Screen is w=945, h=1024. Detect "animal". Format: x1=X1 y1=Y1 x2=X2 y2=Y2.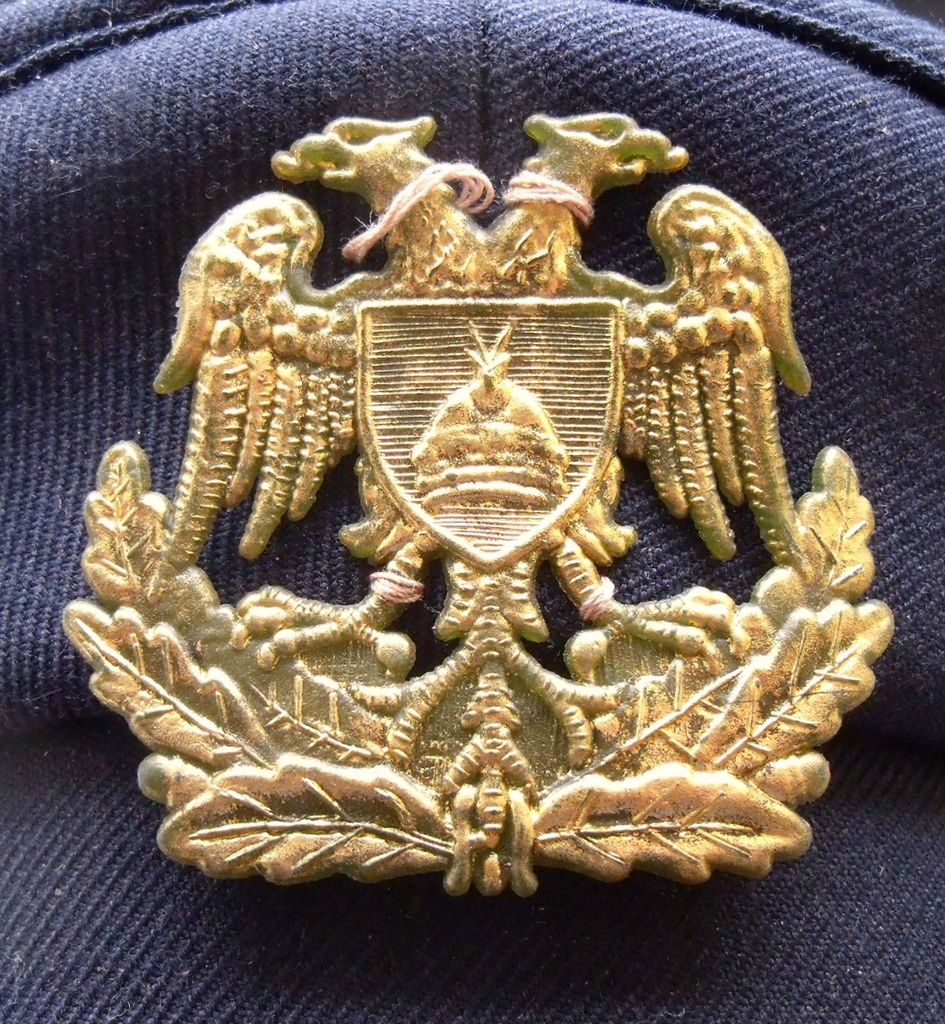
x1=145 y1=118 x2=485 y2=578.
